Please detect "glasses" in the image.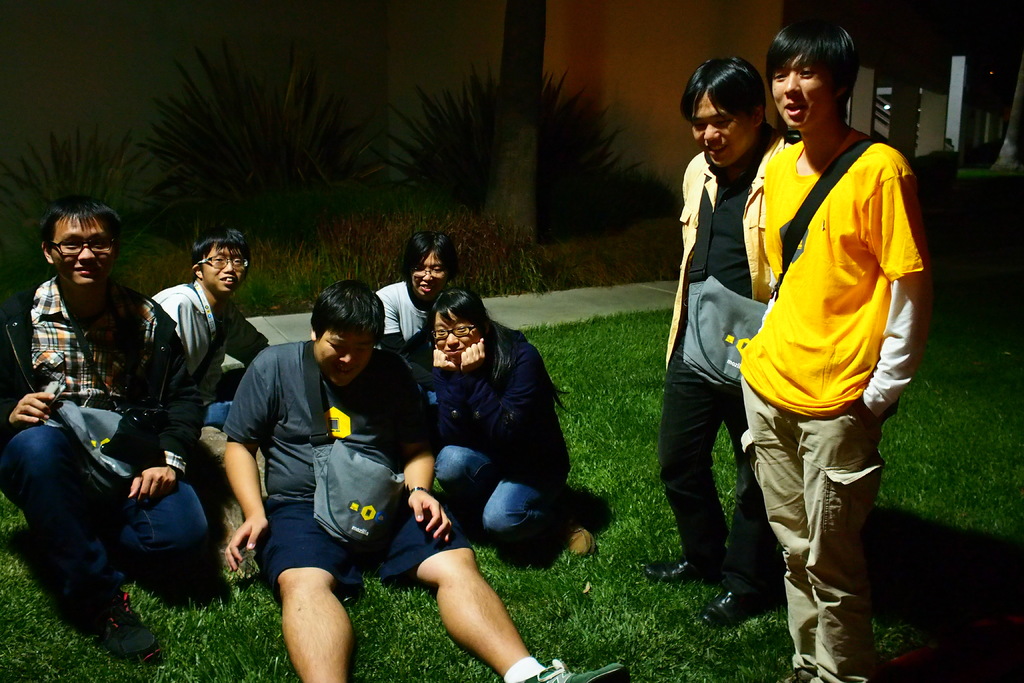
(left=196, top=254, right=252, bottom=272).
